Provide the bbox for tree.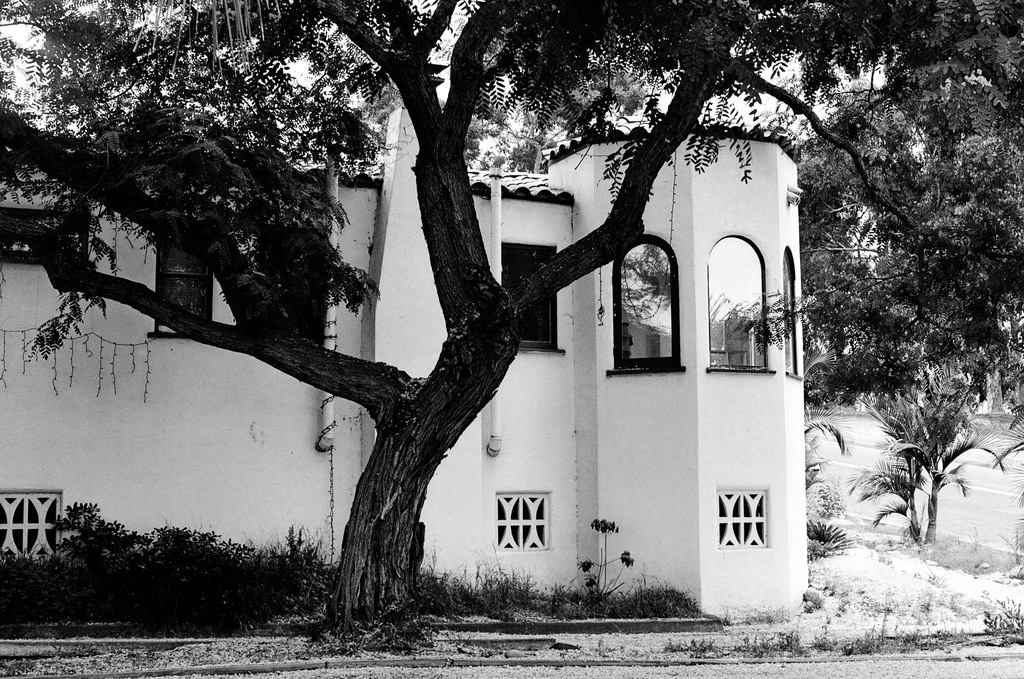
792, 0, 1023, 411.
